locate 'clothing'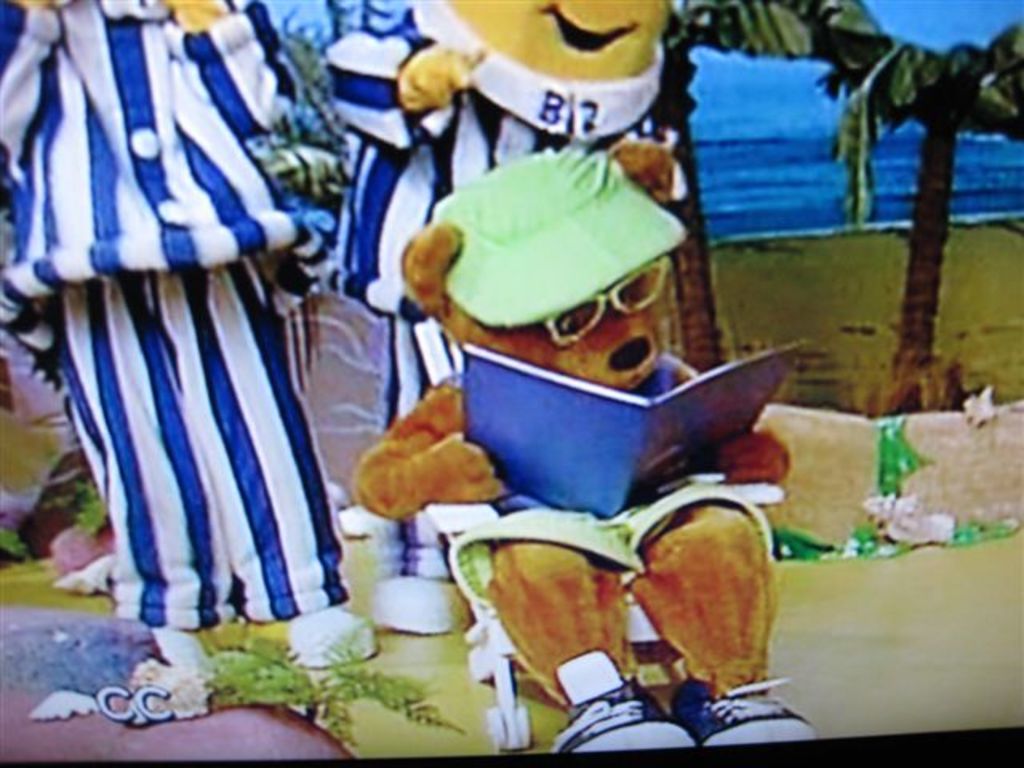
21:56:346:682
